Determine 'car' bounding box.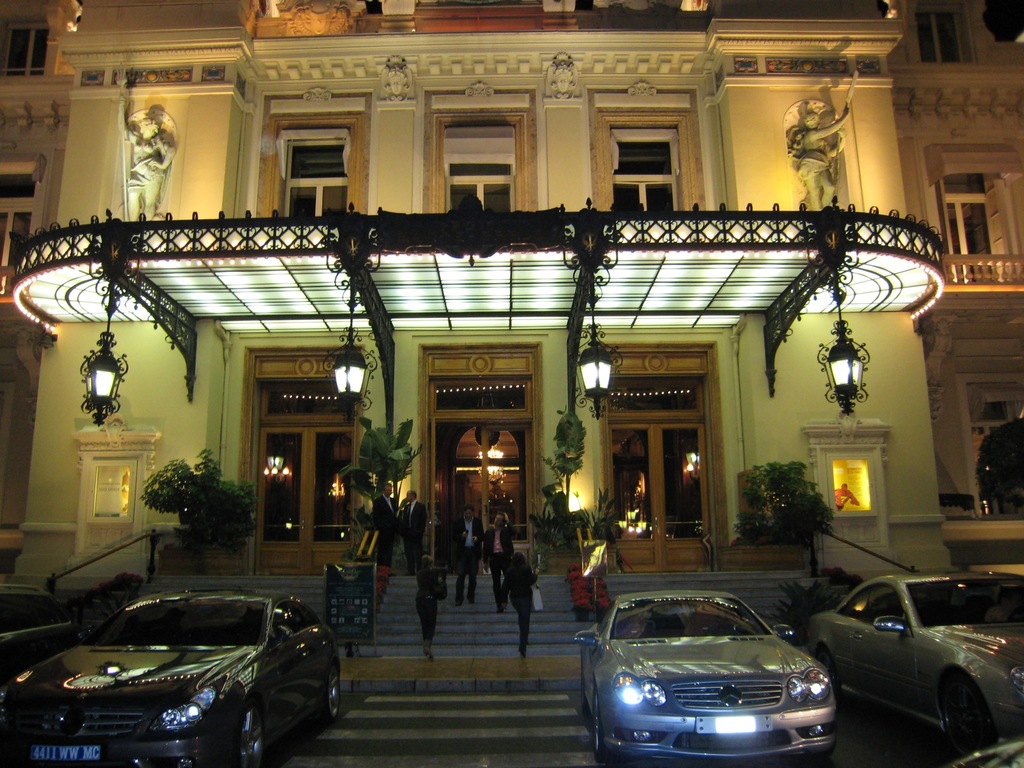
Determined: x1=0 y1=590 x2=344 y2=767.
